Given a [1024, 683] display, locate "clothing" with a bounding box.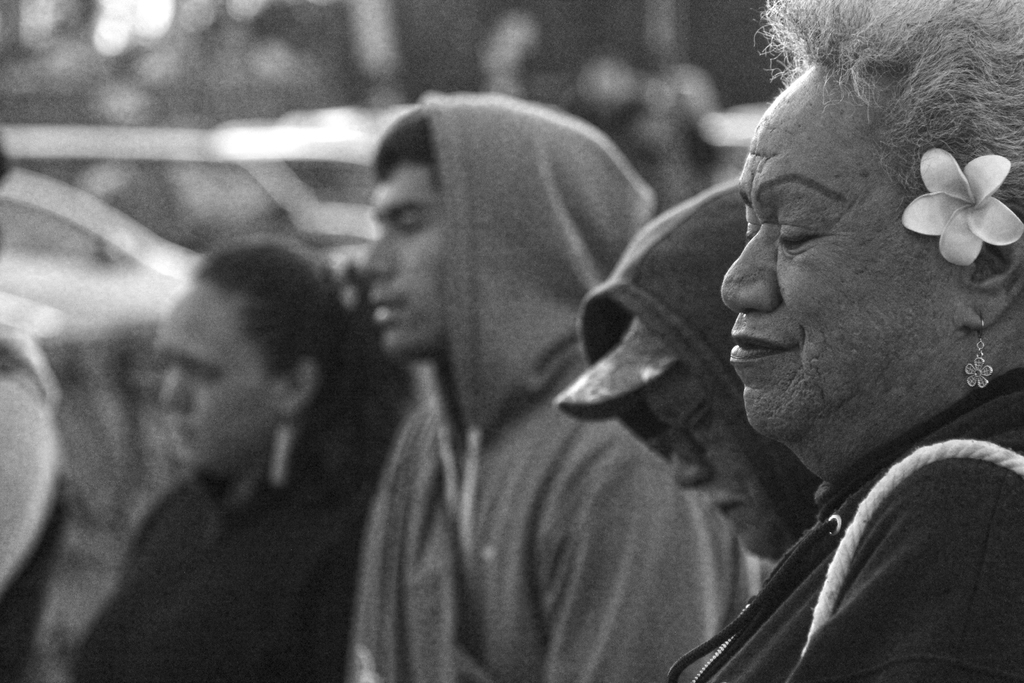
Located: (left=283, top=123, right=838, bottom=682).
